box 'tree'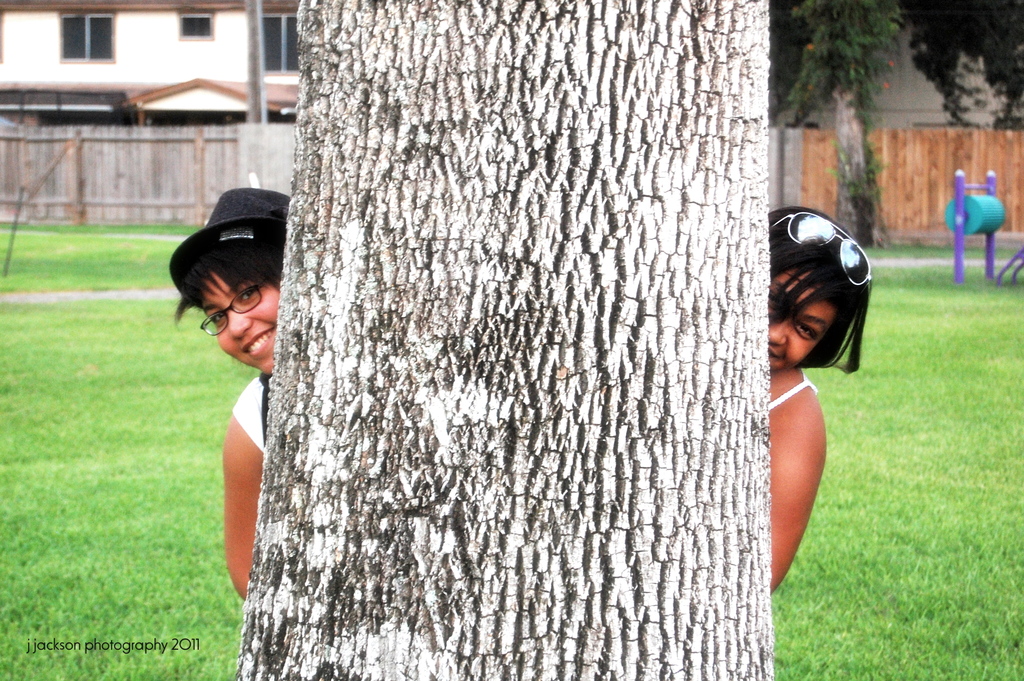
[x1=234, y1=0, x2=776, y2=680]
